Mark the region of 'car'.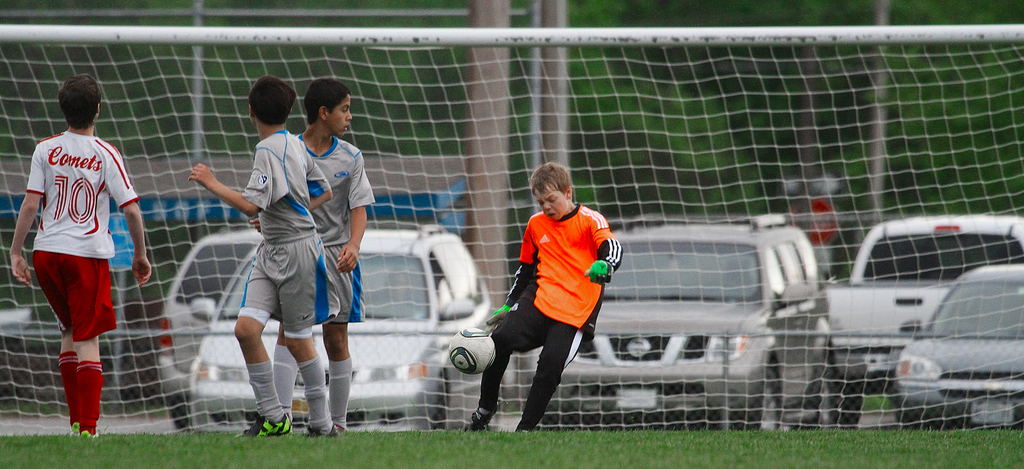
Region: 190:222:493:430.
